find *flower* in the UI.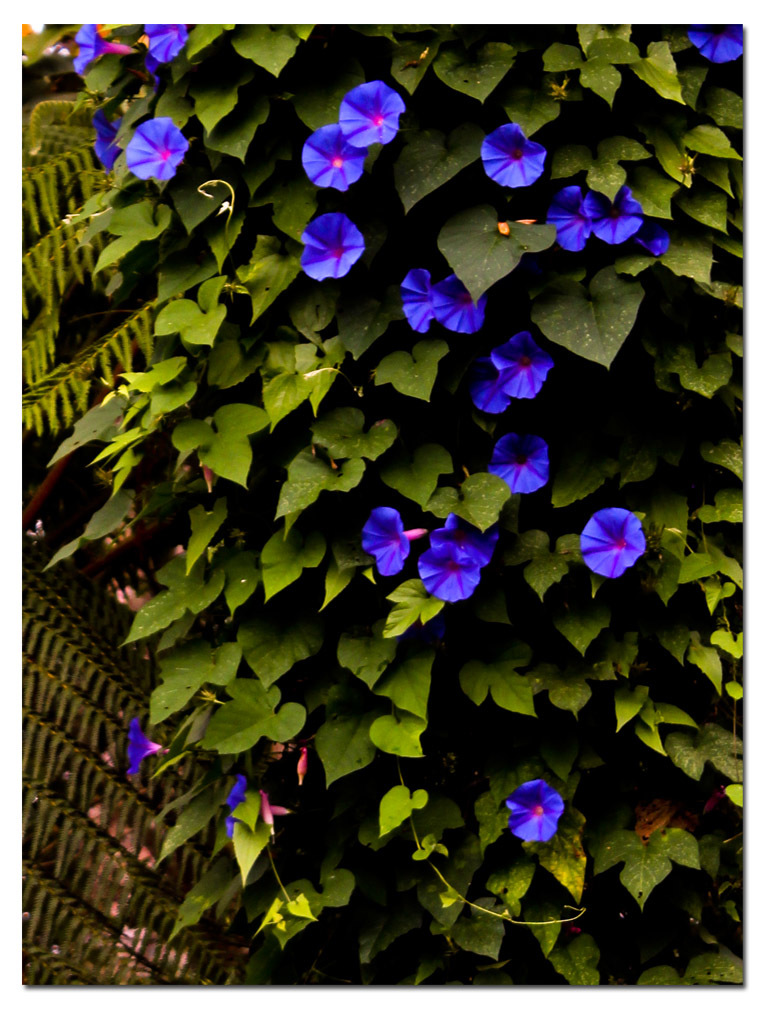
UI element at bbox=[143, 21, 189, 67].
